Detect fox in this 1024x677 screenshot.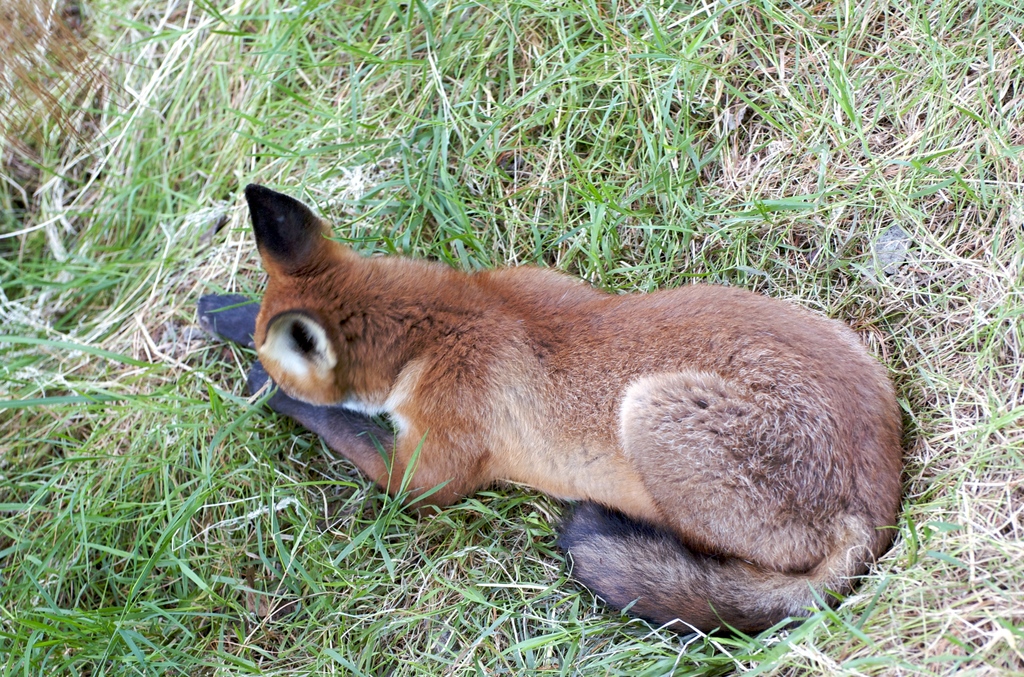
Detection: bbox=[195, 181, 907, 634].
